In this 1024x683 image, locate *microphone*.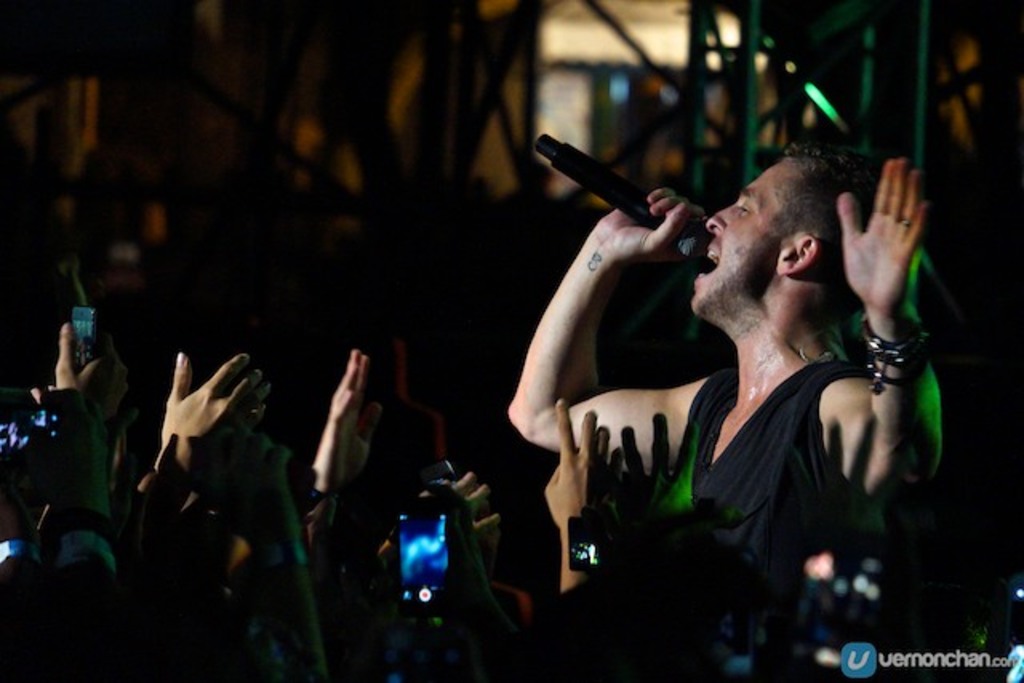
Bounding box: Rect(534, 128, 709, 246).
